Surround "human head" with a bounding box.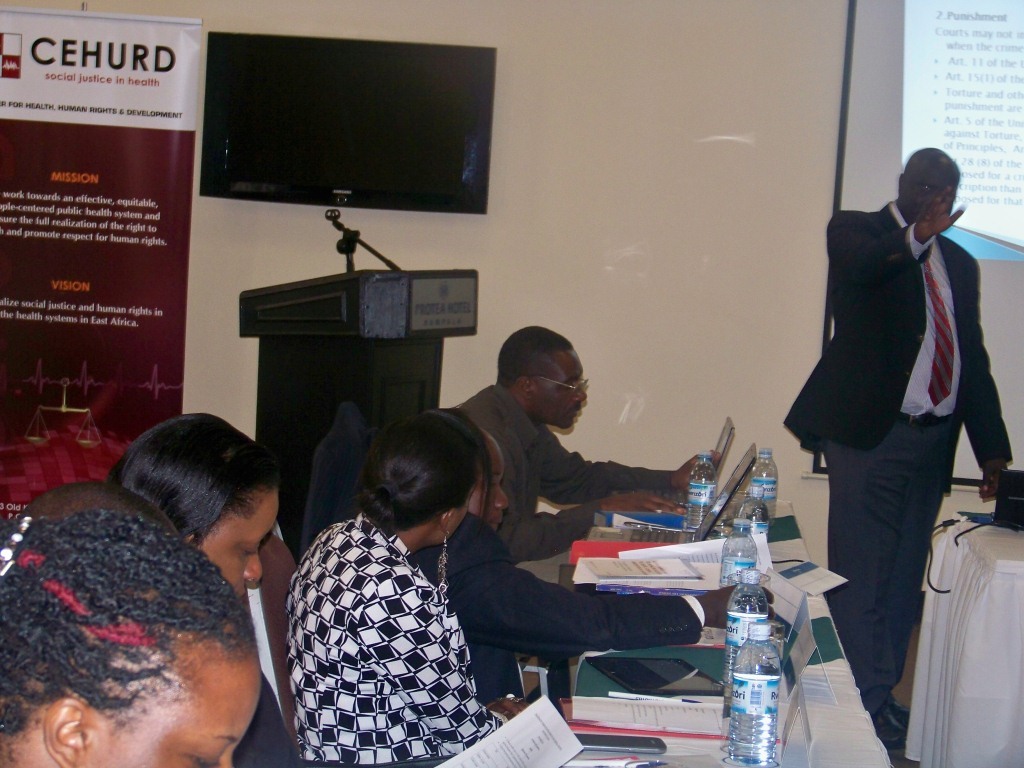
[left=107, top=410, right=280, bottom=597].
